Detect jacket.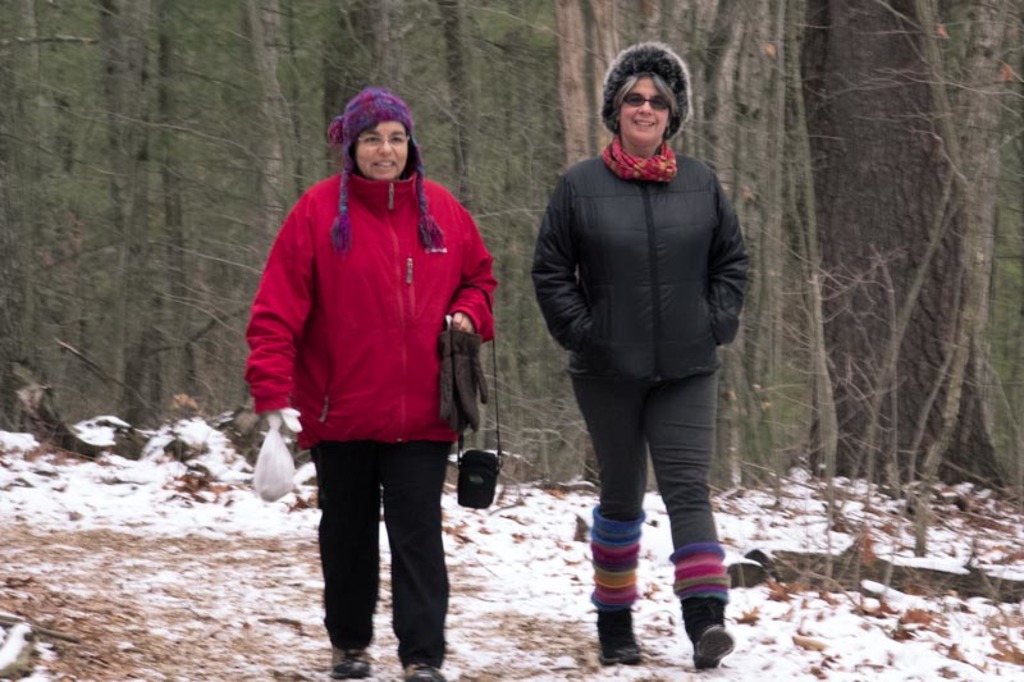
Detected at rect(530, 152, 753, 386).
